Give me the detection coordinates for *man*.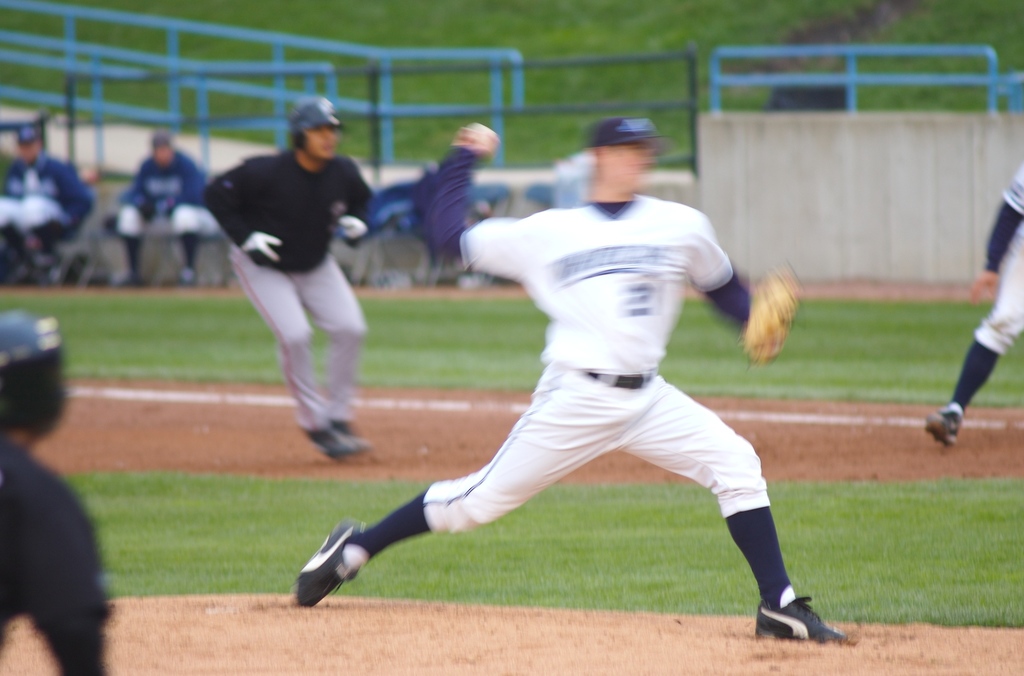
<box>294,133,851,634</box>.
